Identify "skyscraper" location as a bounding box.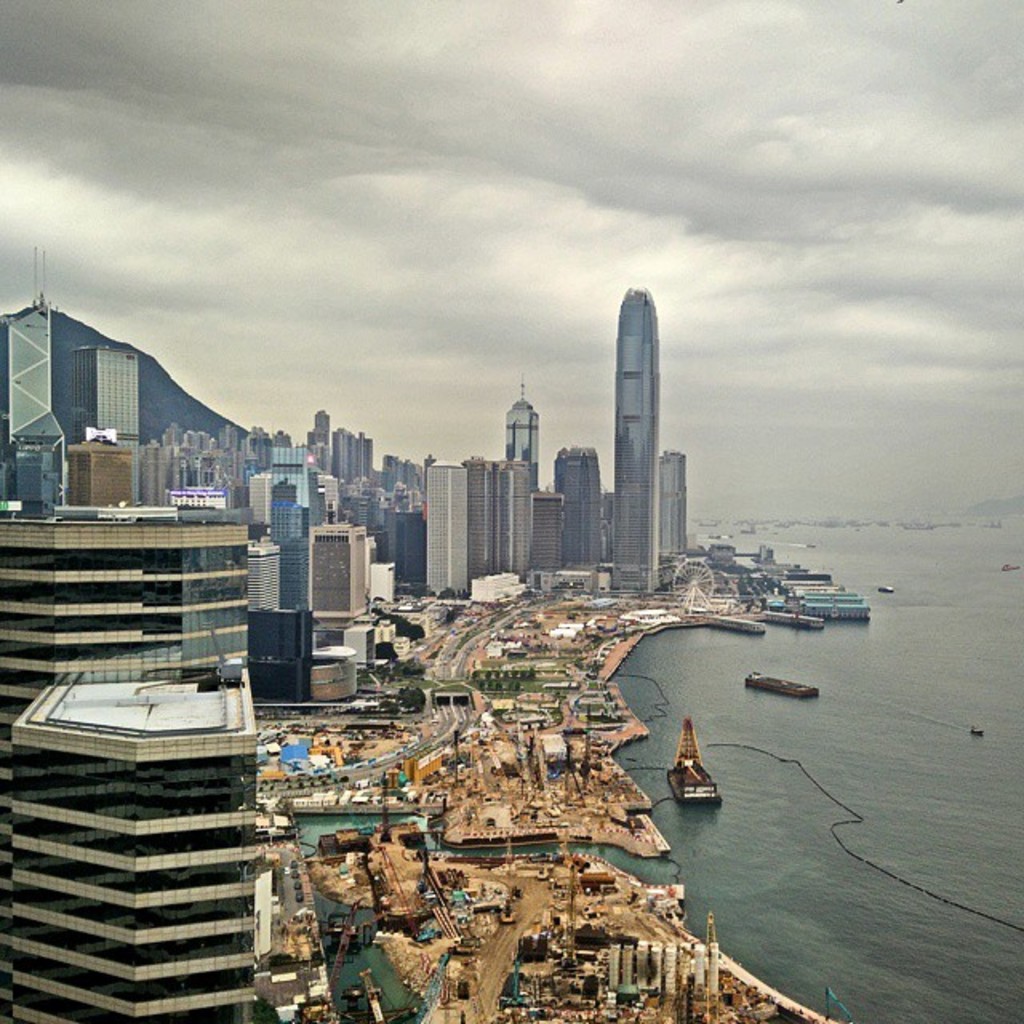
218,422,234,453.
